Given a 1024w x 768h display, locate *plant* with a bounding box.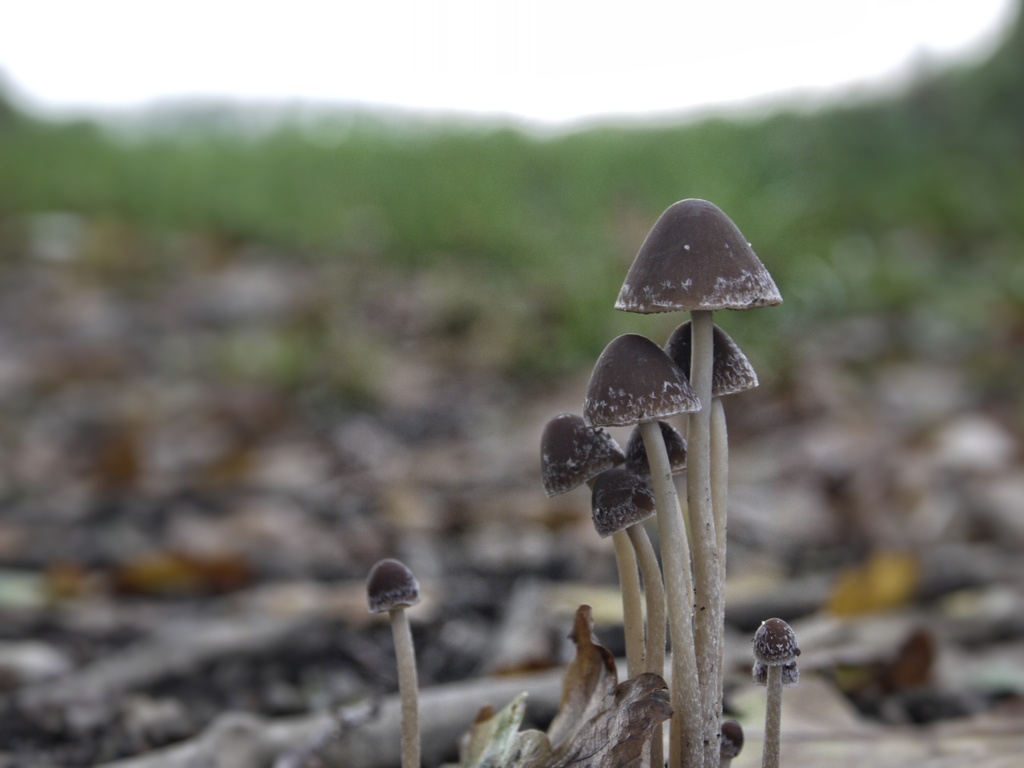
Located: x1=751 y1=617 x2=796 y2=764.
